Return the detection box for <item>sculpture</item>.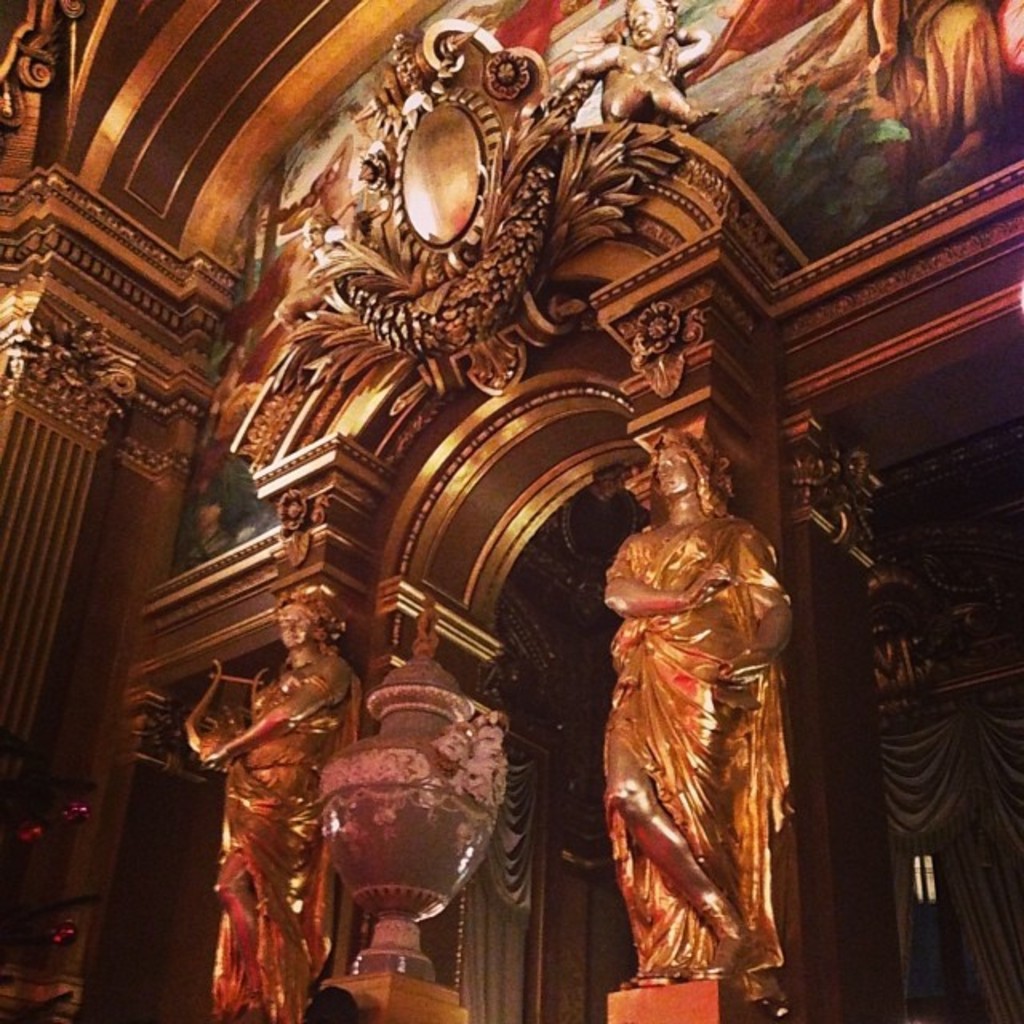
[539, 0, 722, 142].
